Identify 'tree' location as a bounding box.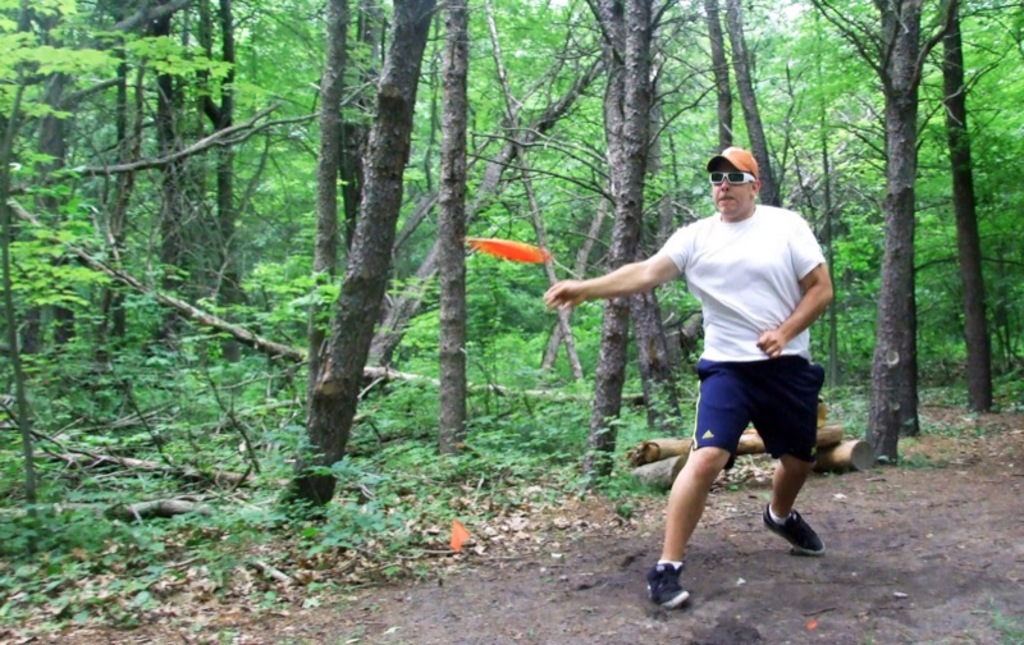
l=548, t=4, r=613, b=316.
